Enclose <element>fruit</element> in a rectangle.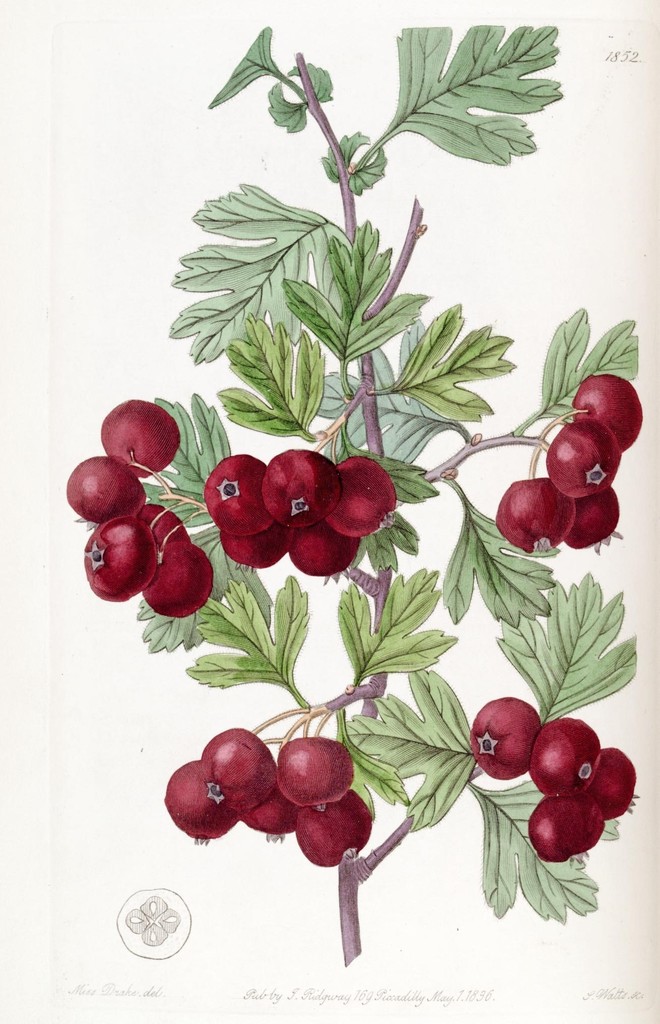
box=[527, 788, 608, 863].
